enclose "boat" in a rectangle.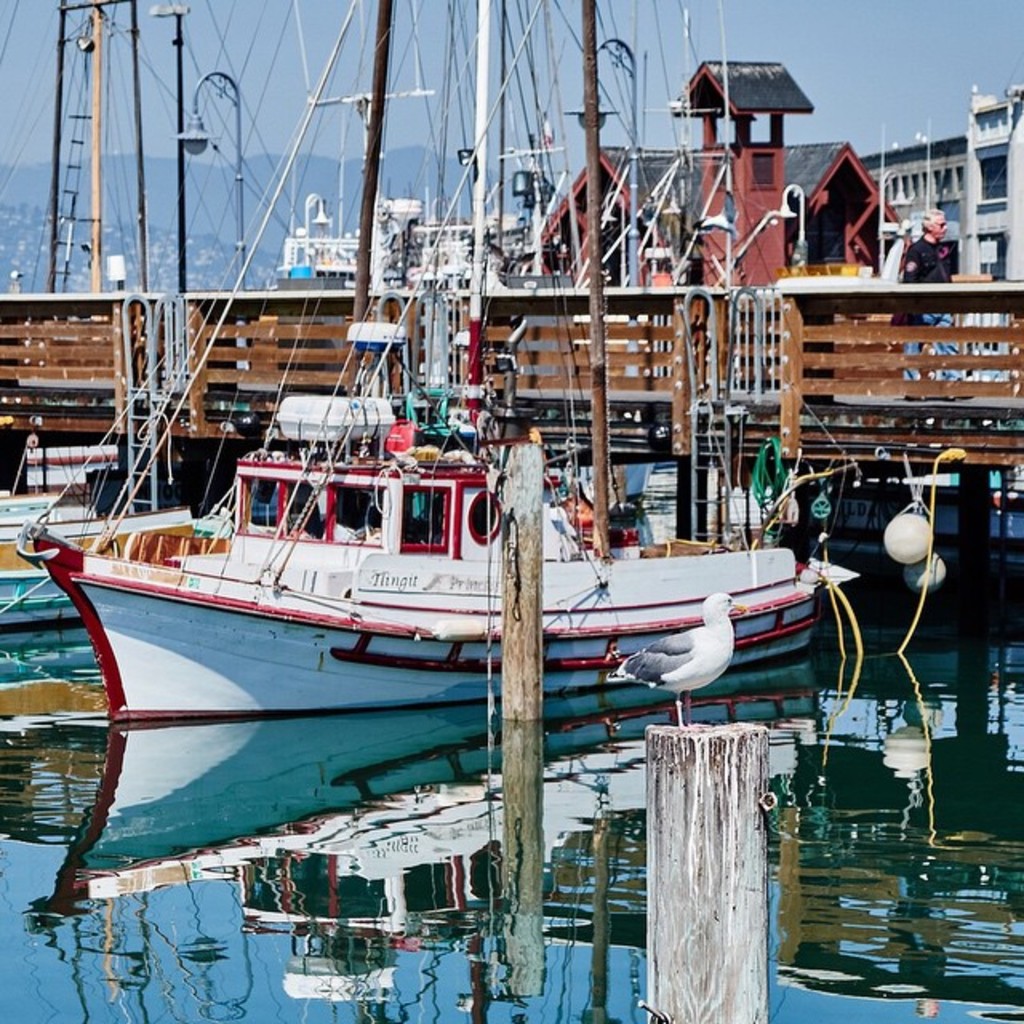
bbox=[37, 13, 888, 917].
